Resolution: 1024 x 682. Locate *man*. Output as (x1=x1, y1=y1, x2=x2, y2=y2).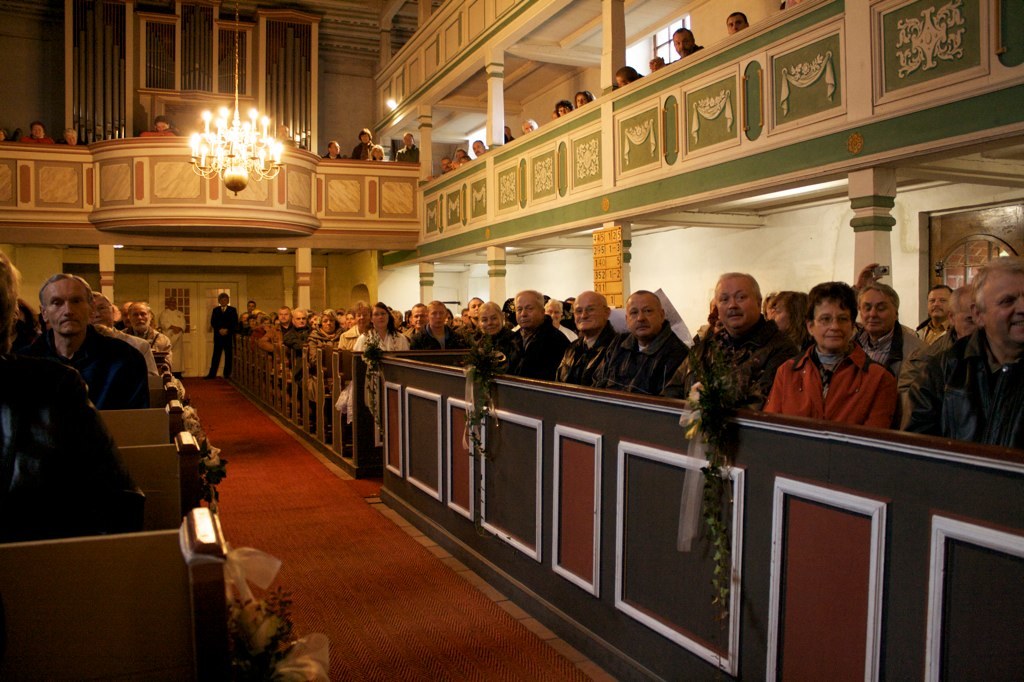
(x1=851, y1=281, x2=922, y2=375).
